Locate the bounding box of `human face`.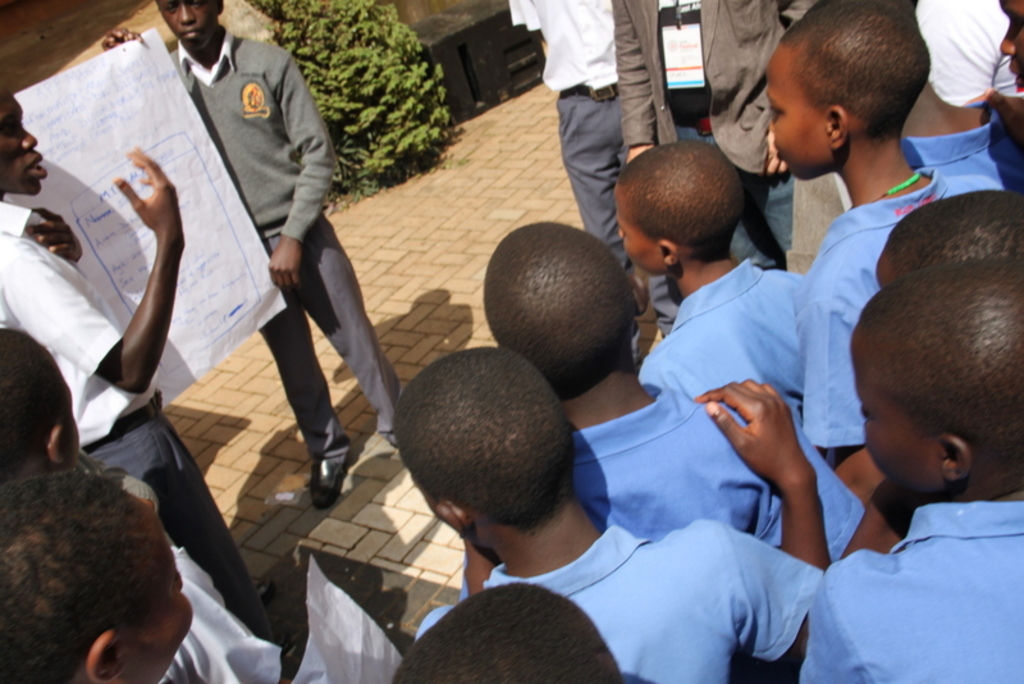
Bounding box: bbox=(763, 54, 820, 178).
